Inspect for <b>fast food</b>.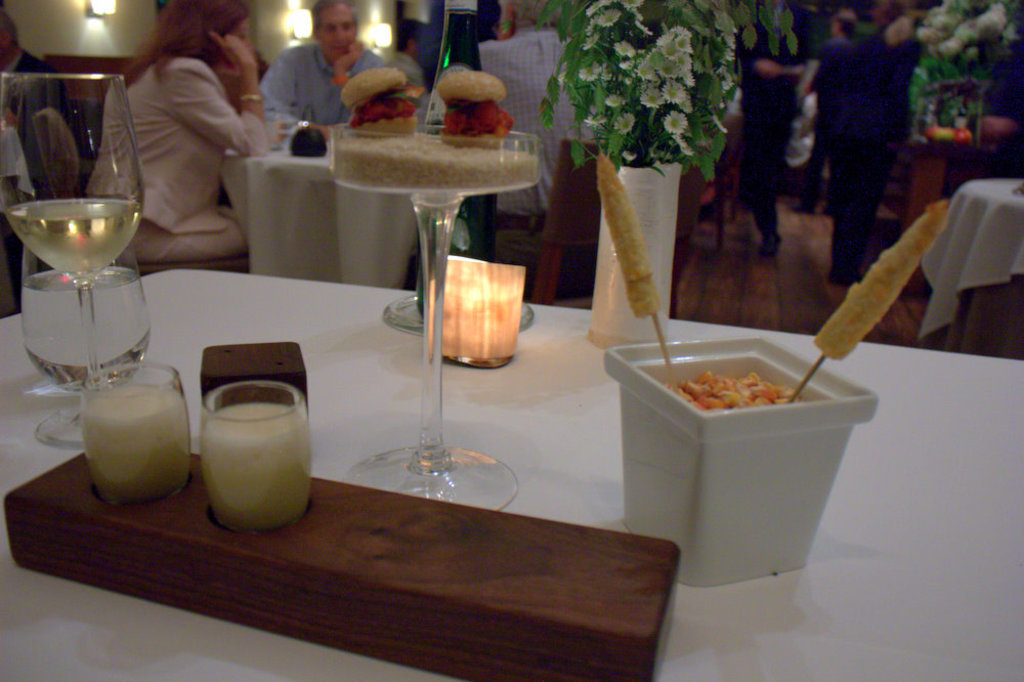
Inspection: Rect(436, 74, 508, 146).
